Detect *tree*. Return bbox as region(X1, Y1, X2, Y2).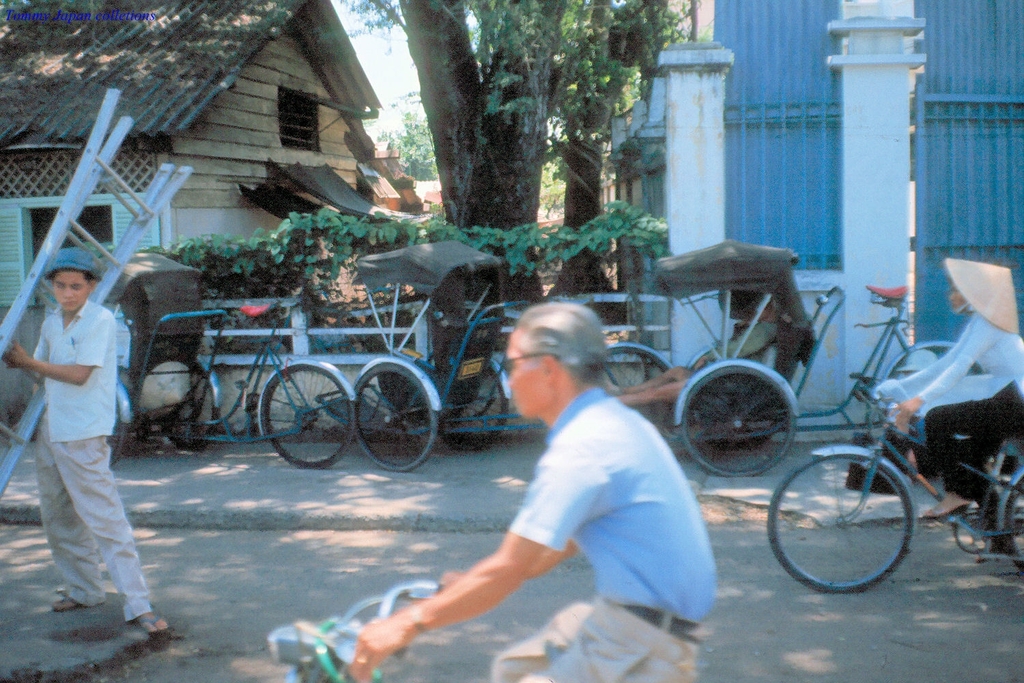
region(334, 0, 563, 304).
